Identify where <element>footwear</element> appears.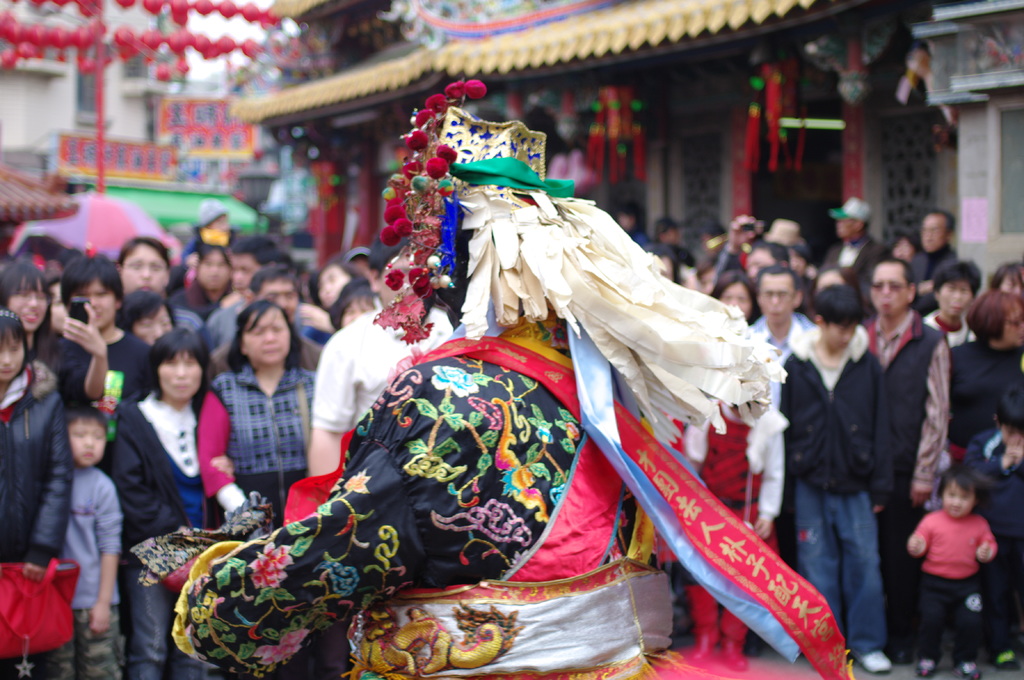
Appears at (952,660,978,679).
